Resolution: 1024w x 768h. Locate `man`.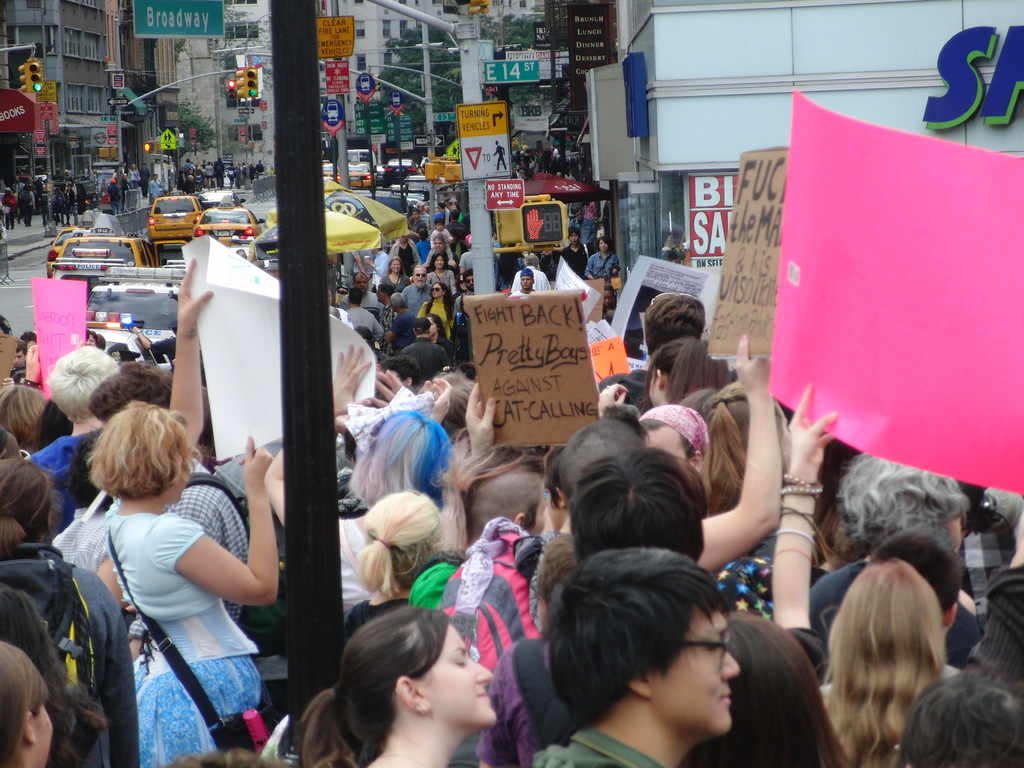
box=[561, 228, 587, 273].
